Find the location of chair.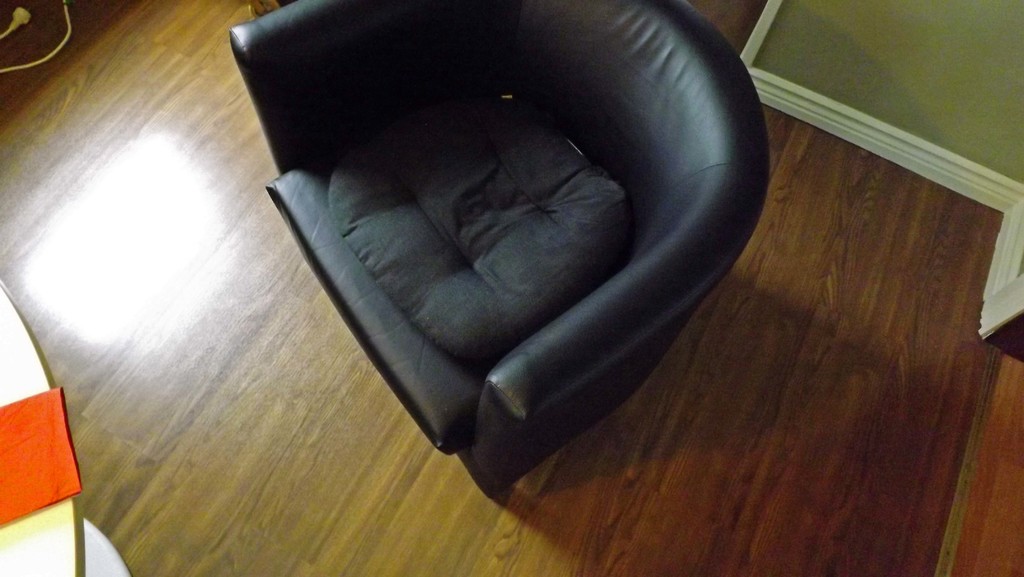
Location: x1=198 y1=22 x2=787 y2=533.
